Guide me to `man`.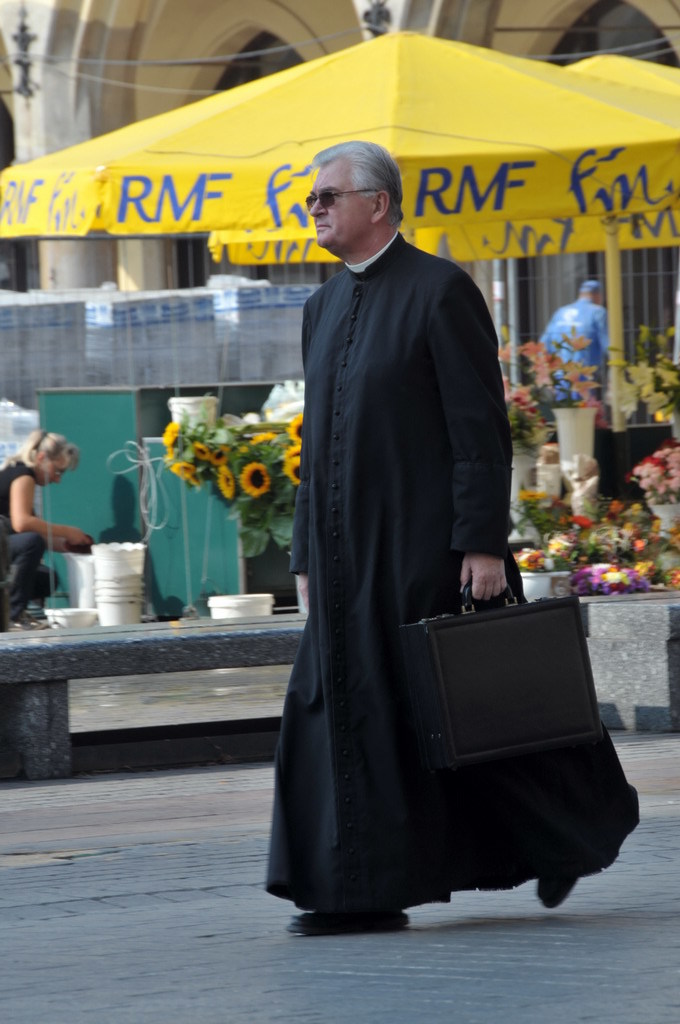
Guidance: 538/278/612/407.
